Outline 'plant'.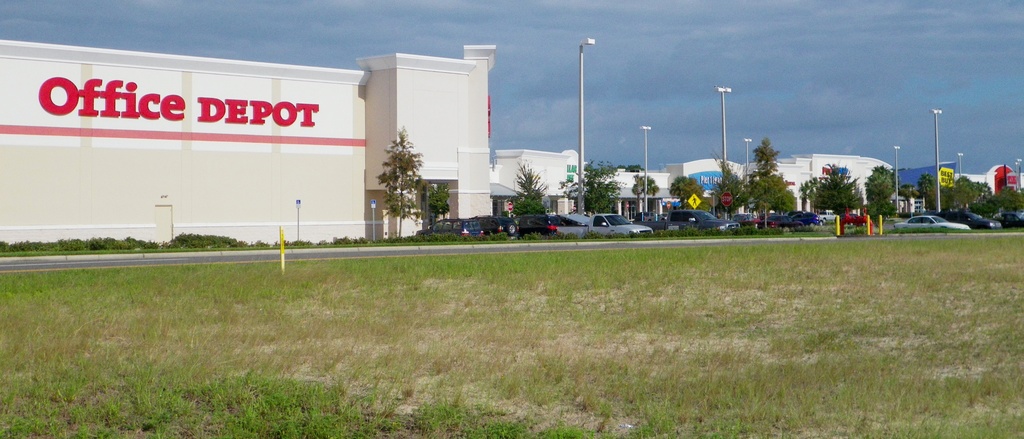
Outline: (0,233,1023,438).
